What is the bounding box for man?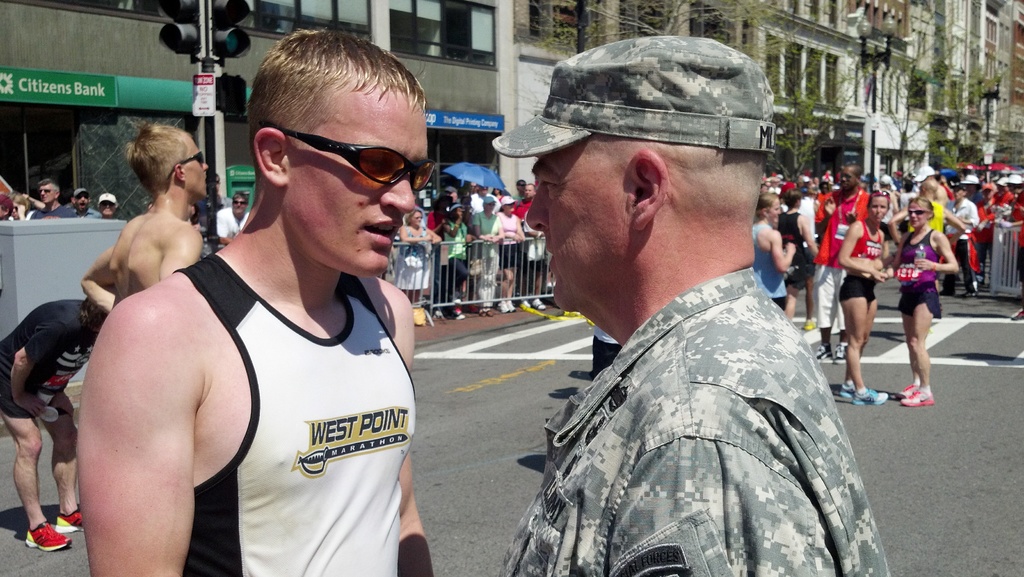
detection(816, 162, 874, 363).
